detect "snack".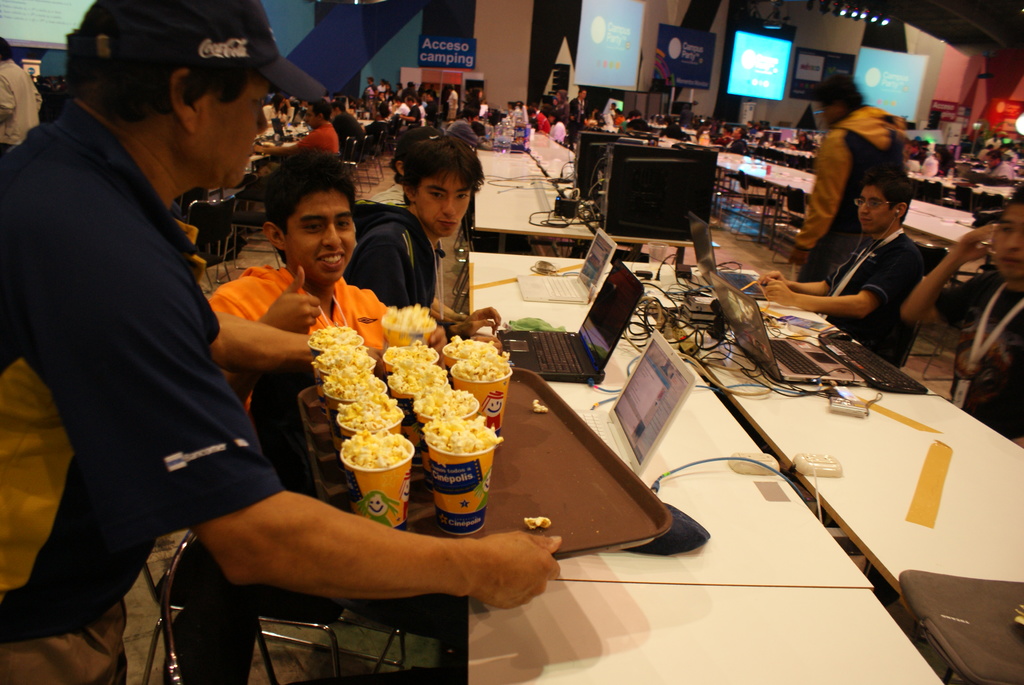
Detected at box=[315, 344, 386, 381].
